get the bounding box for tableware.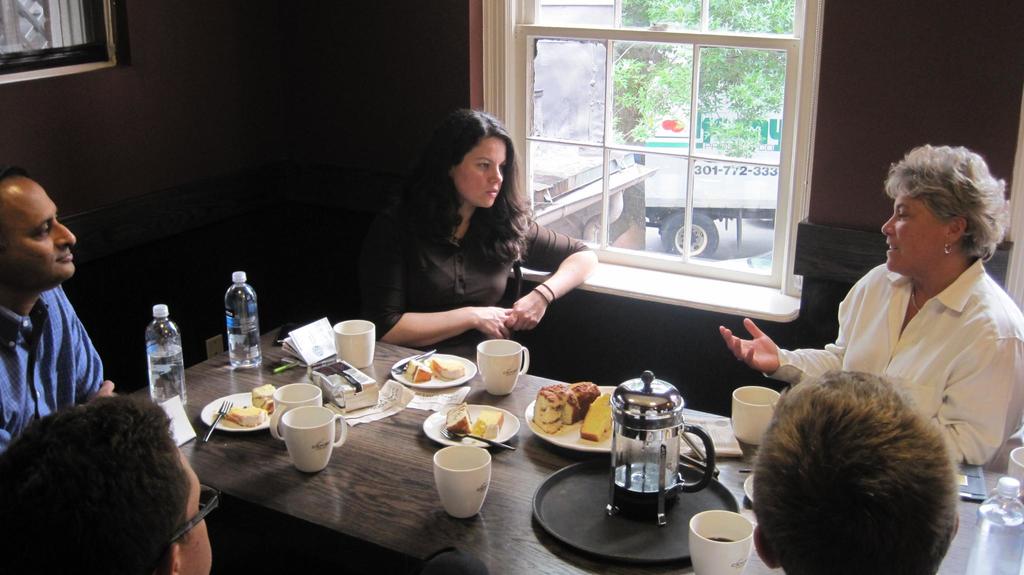
[left=531, top=462, right=741, bottom=565].
